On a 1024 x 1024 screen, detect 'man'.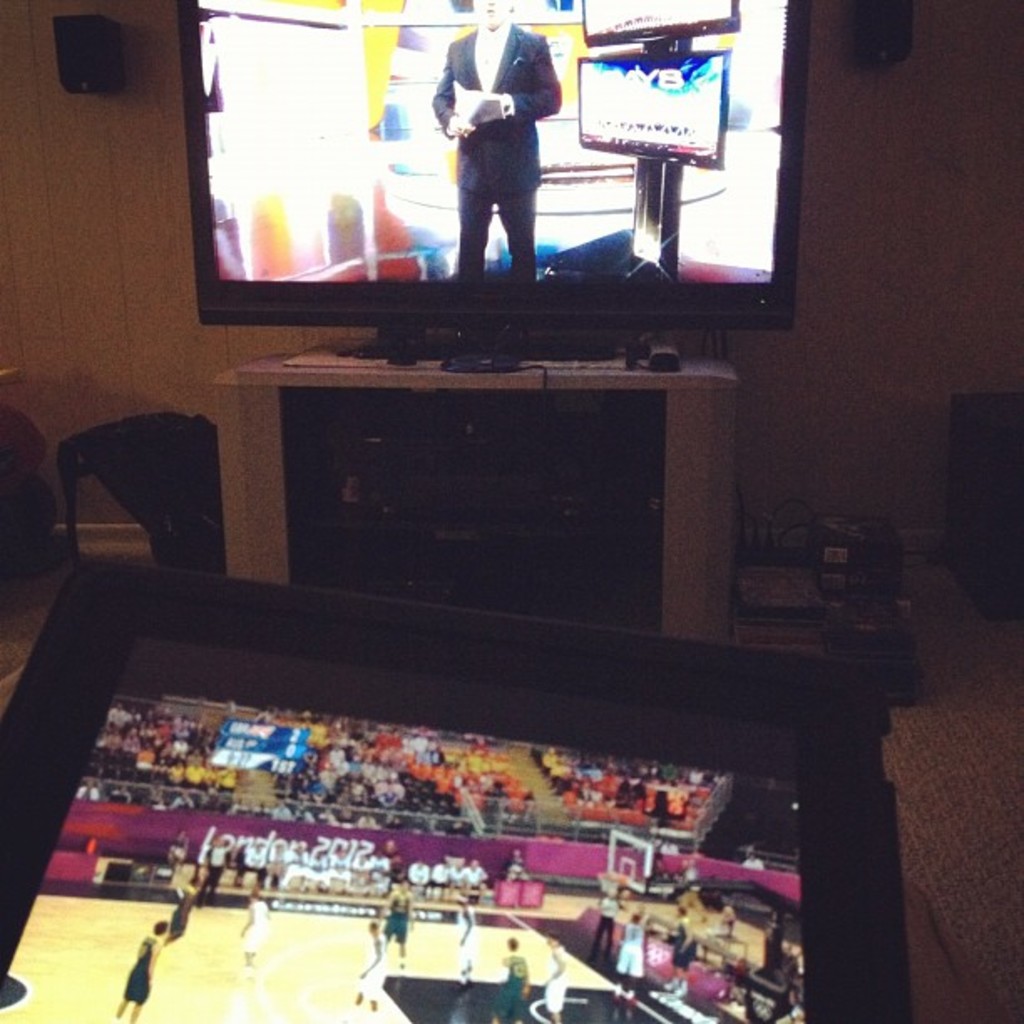
[537,930,567,1022].
